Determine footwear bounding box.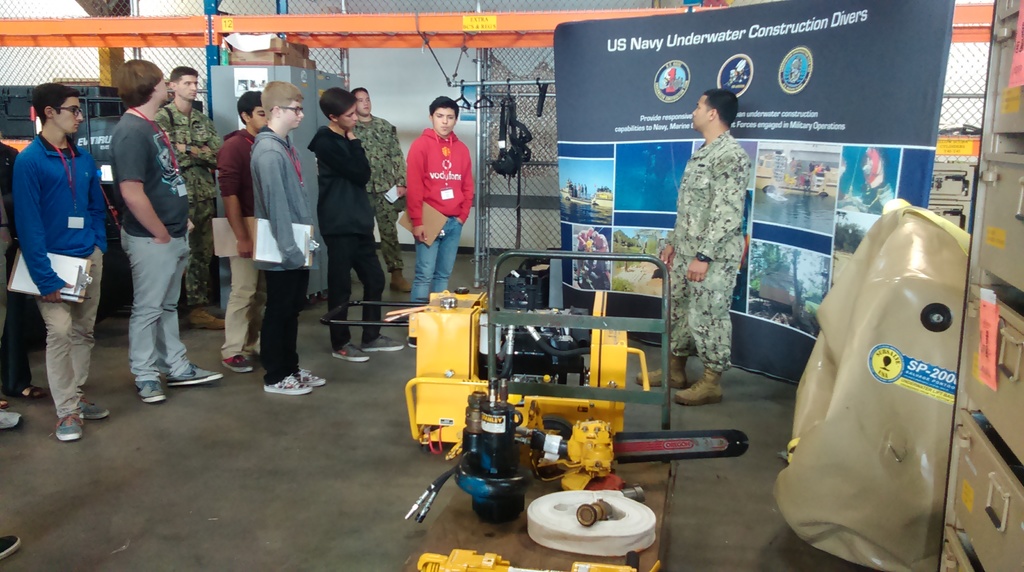
Determined: [0,407,17,431].
